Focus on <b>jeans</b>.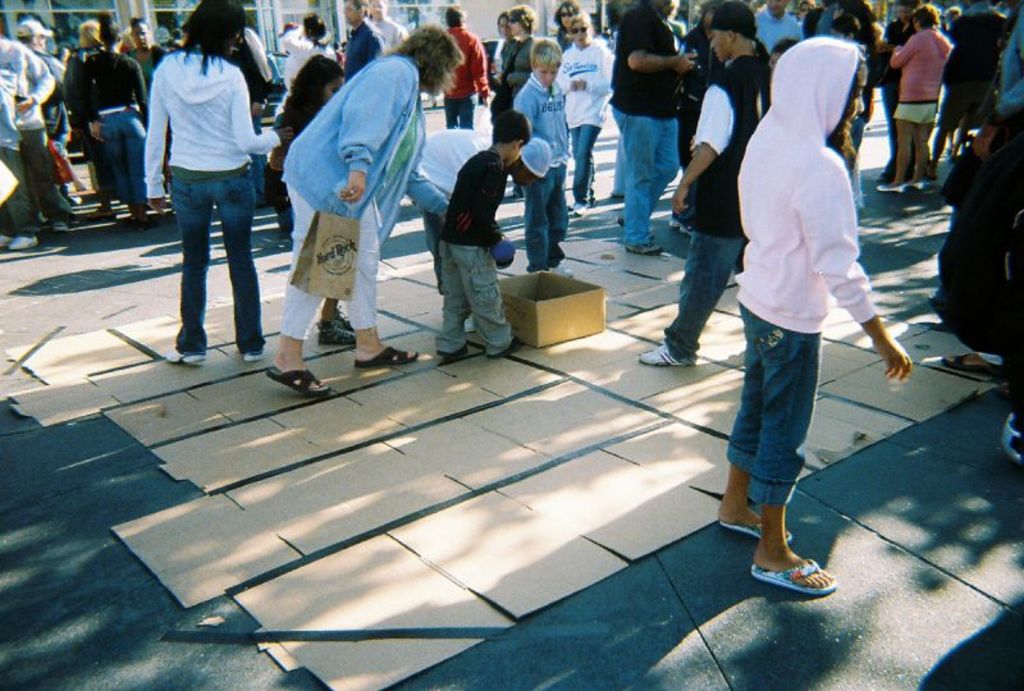
Focused at locate(722, 298, 824, 505).
